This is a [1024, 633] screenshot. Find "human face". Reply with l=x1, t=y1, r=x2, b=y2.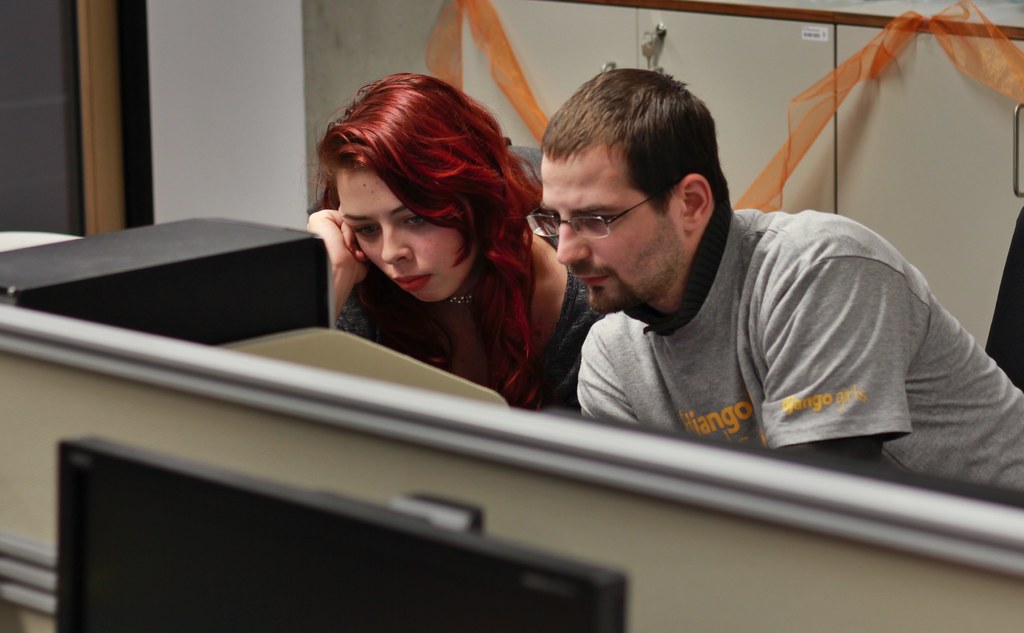
l=335, t=163, r=469, b=302.
